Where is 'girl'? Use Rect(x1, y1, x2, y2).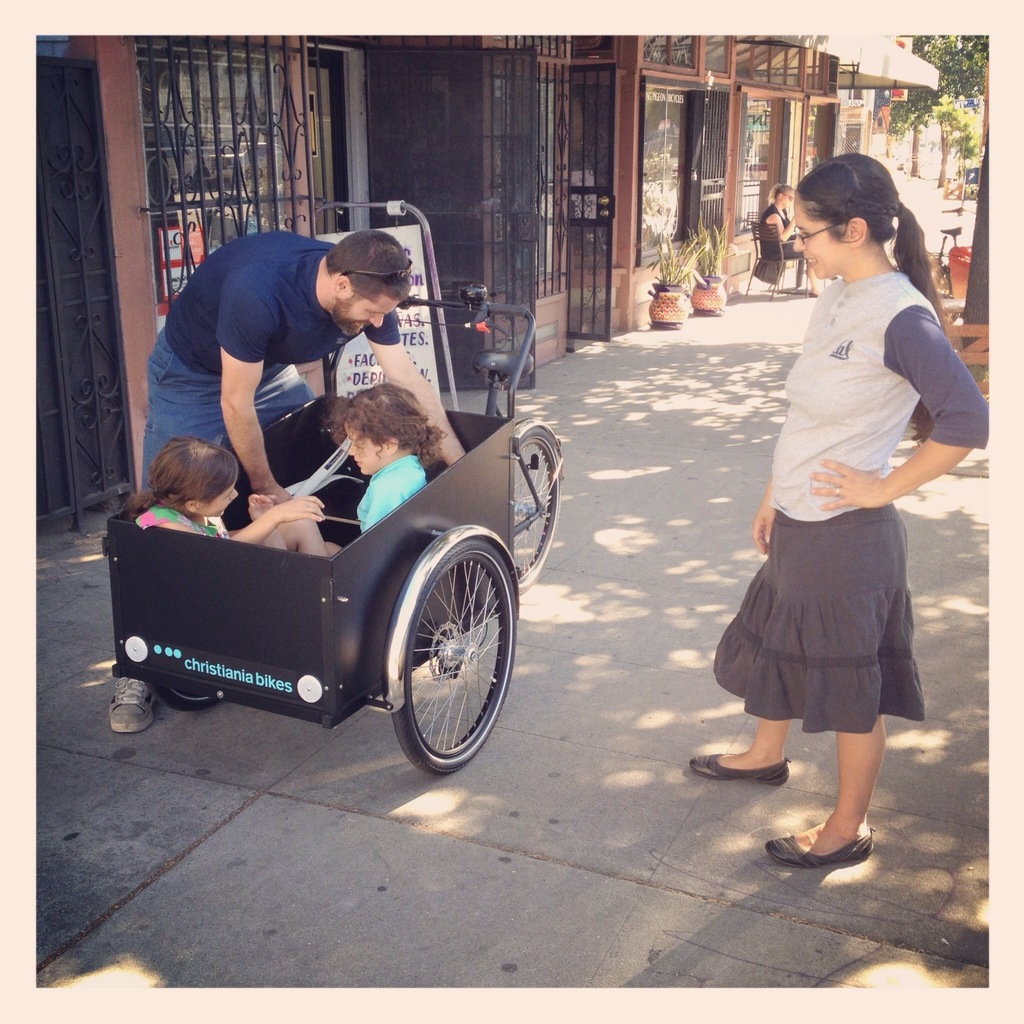
Rect(120, 440, 346, 563).
